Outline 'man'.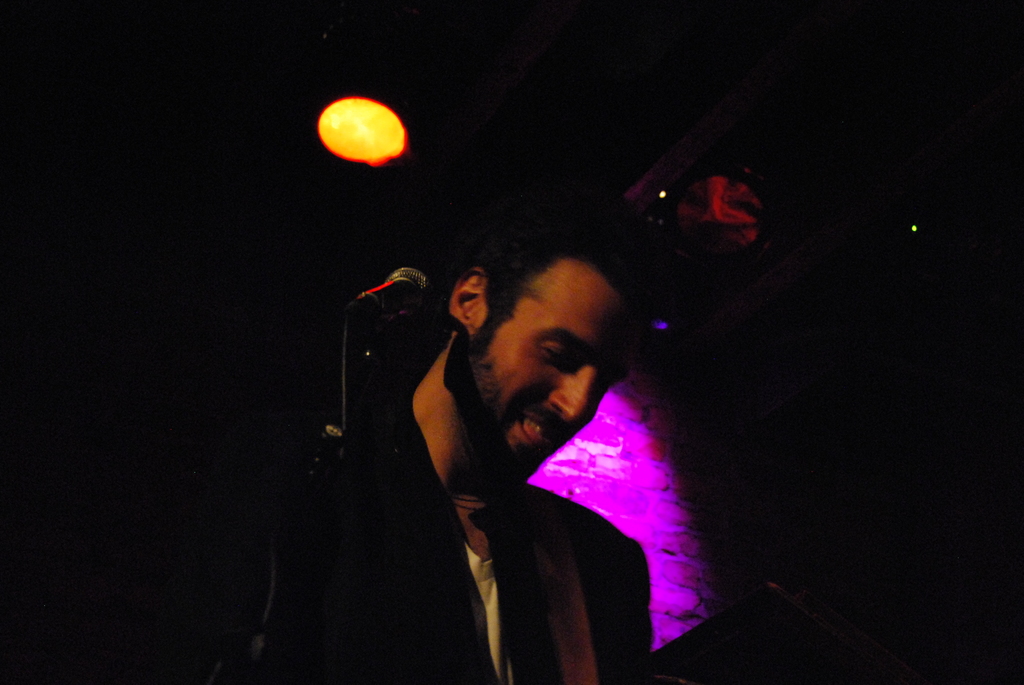
Outline: 276,203,671,684.
